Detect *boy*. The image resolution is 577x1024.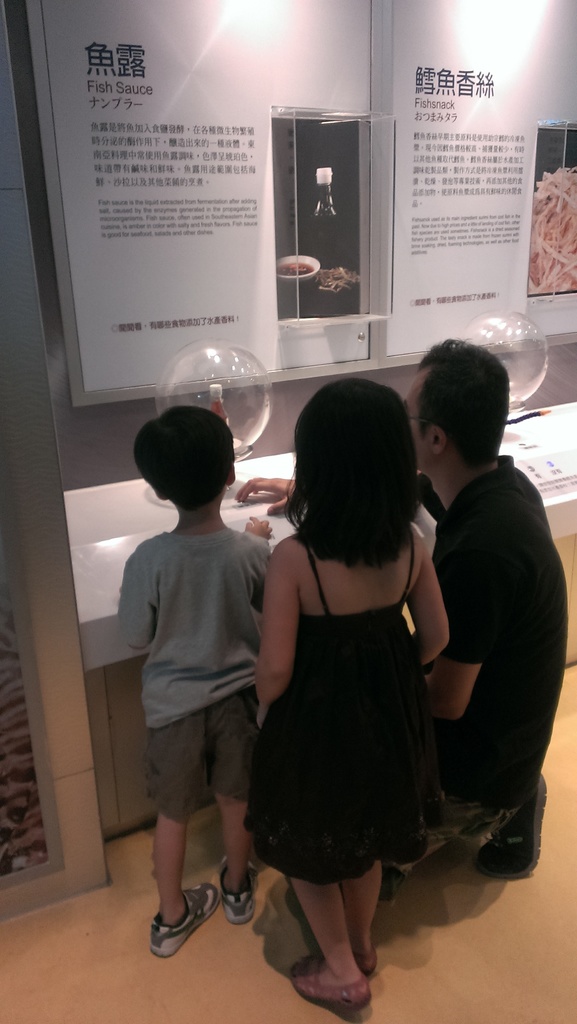
(102,400,273,960).
